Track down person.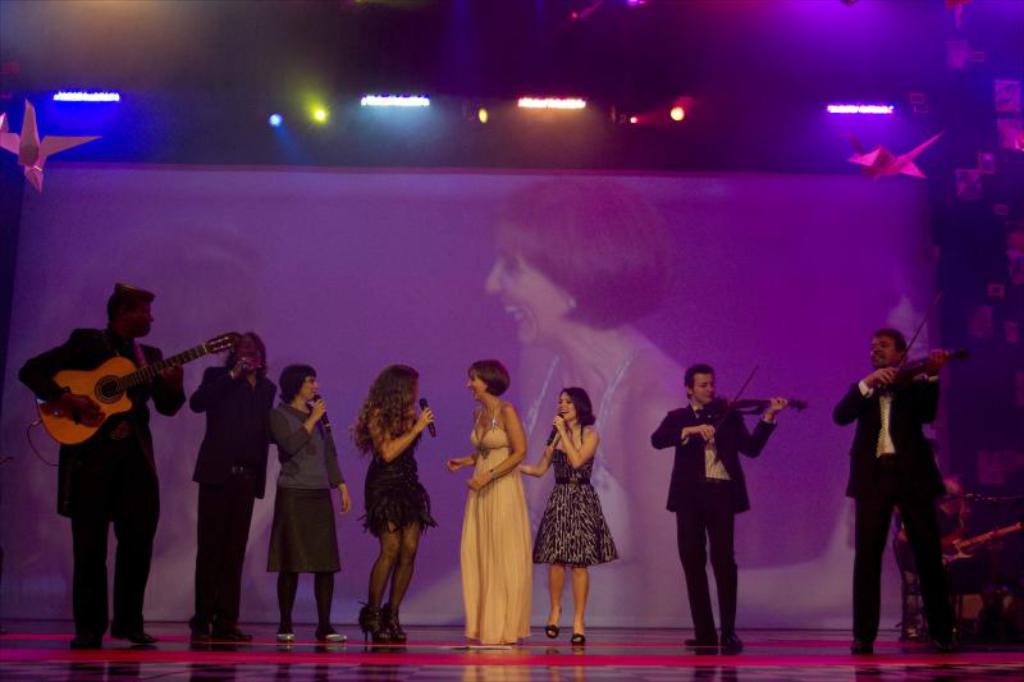
Tracked to 257, 366, 351, 646.
